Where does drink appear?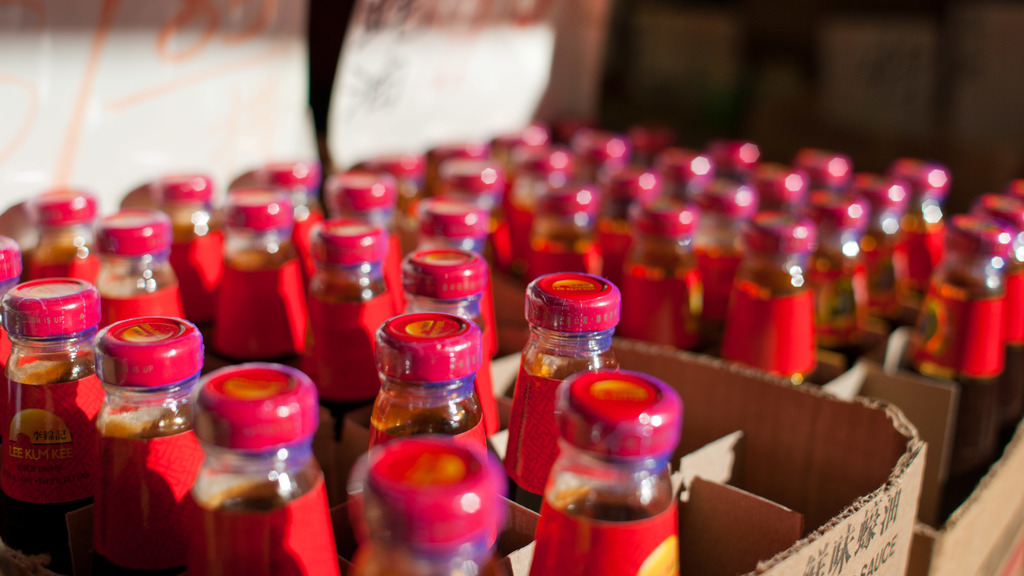
Appears at bbox(356, 303, 490, 499).
